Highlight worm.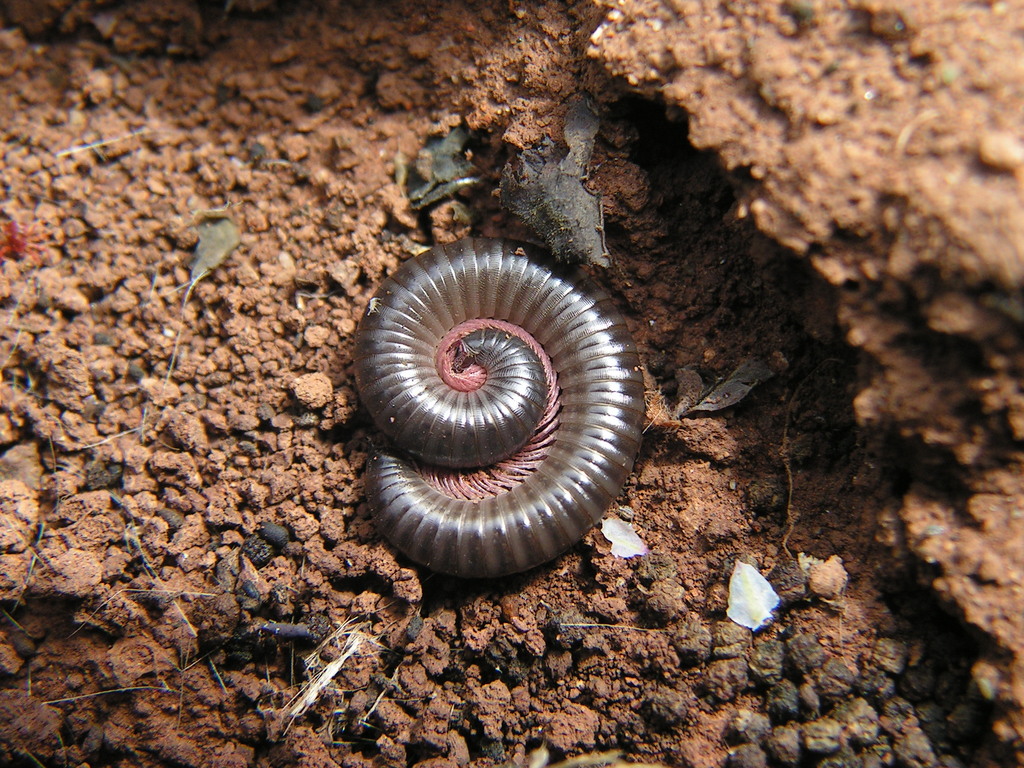
Highlighted region: left=348, top=232, right=650, bottom=580.
